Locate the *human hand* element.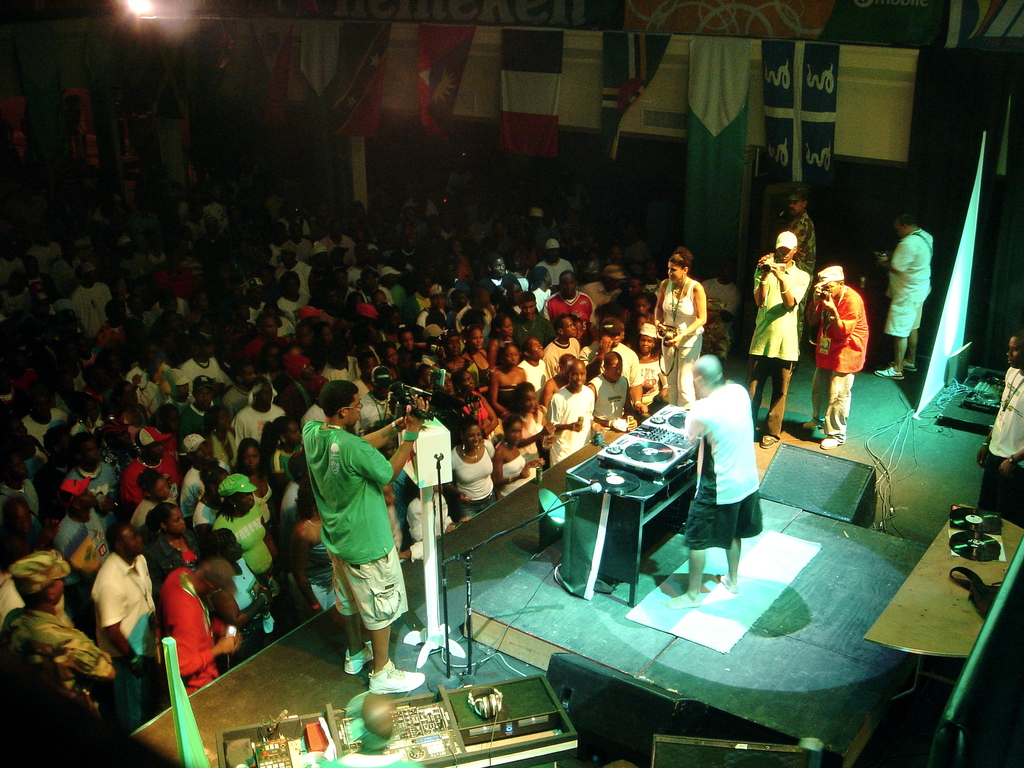
Element bbox: region(599, 333, 612, 356).
